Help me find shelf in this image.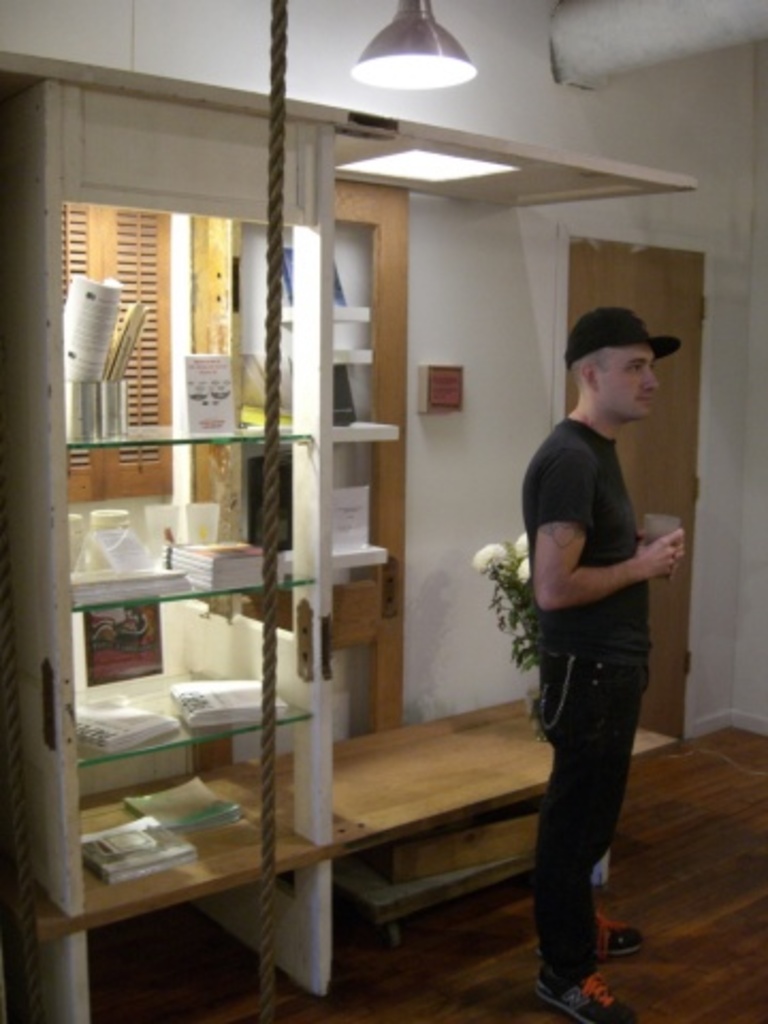
Found it: [left=335, top=147, right=405, bottom=757].
